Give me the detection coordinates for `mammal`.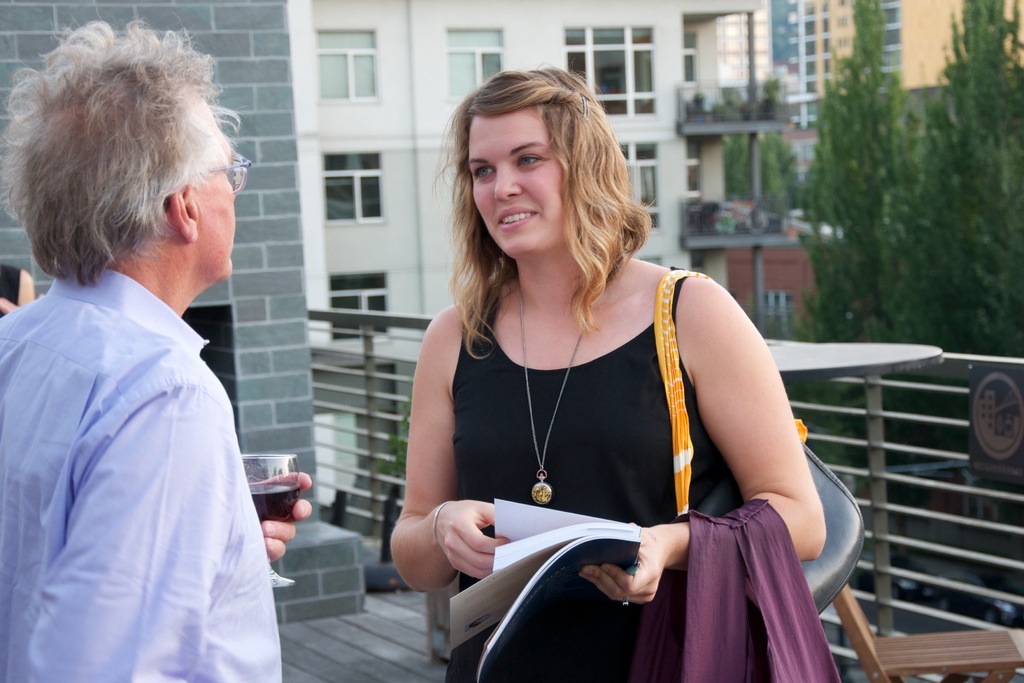
x1=384 y1=54 x2=841 y2=682.
